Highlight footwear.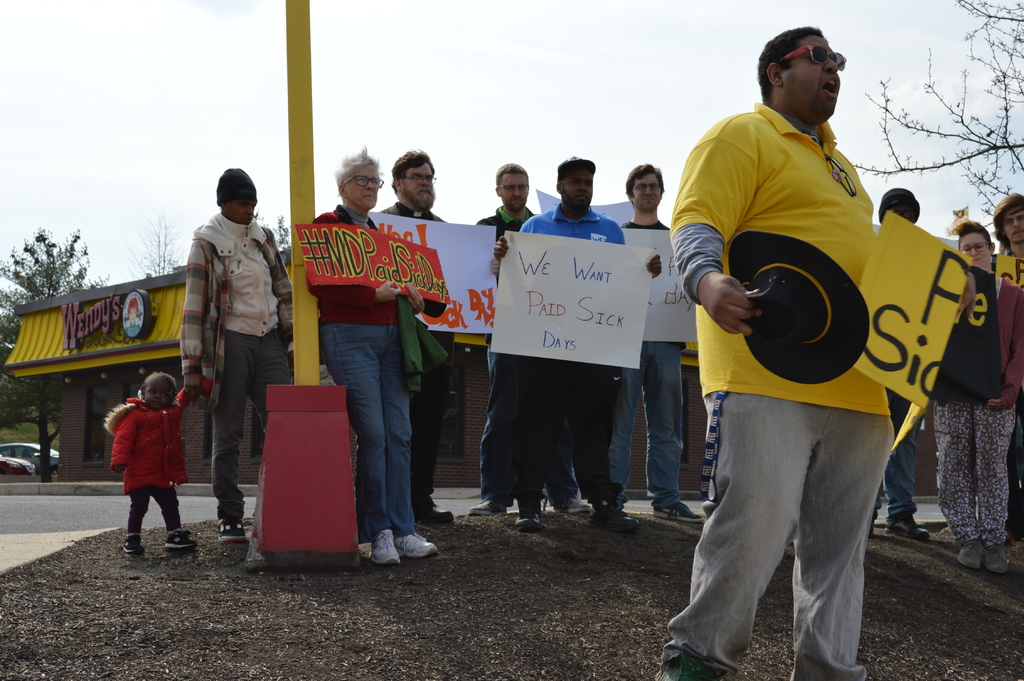
Highlighted region: (x1=161, y1=528, x2=202, y2=548).
